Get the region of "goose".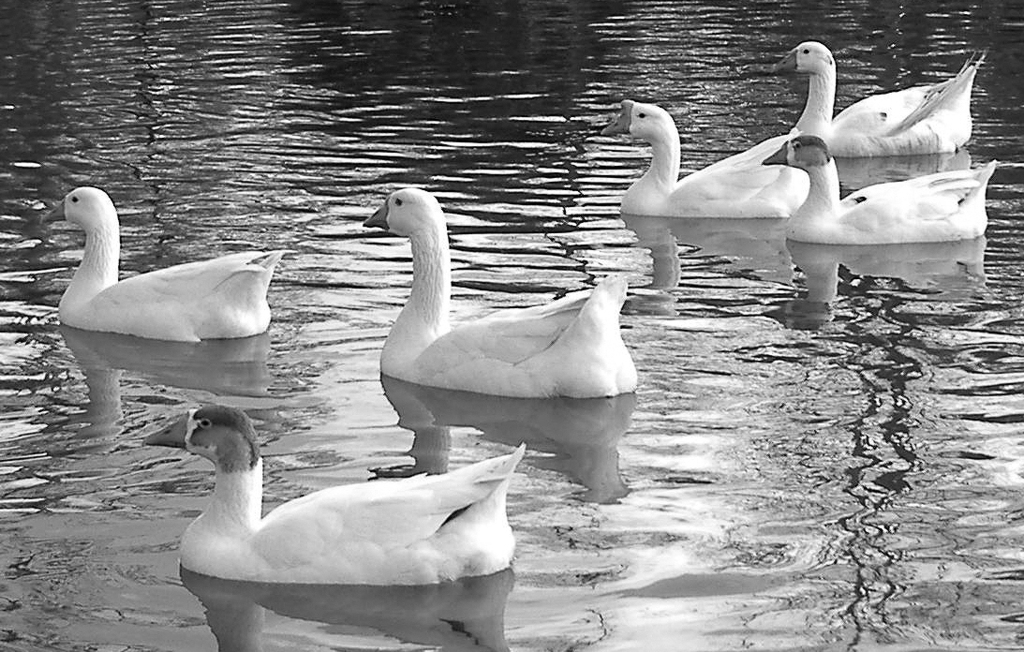
43, 189, 296, 342.
